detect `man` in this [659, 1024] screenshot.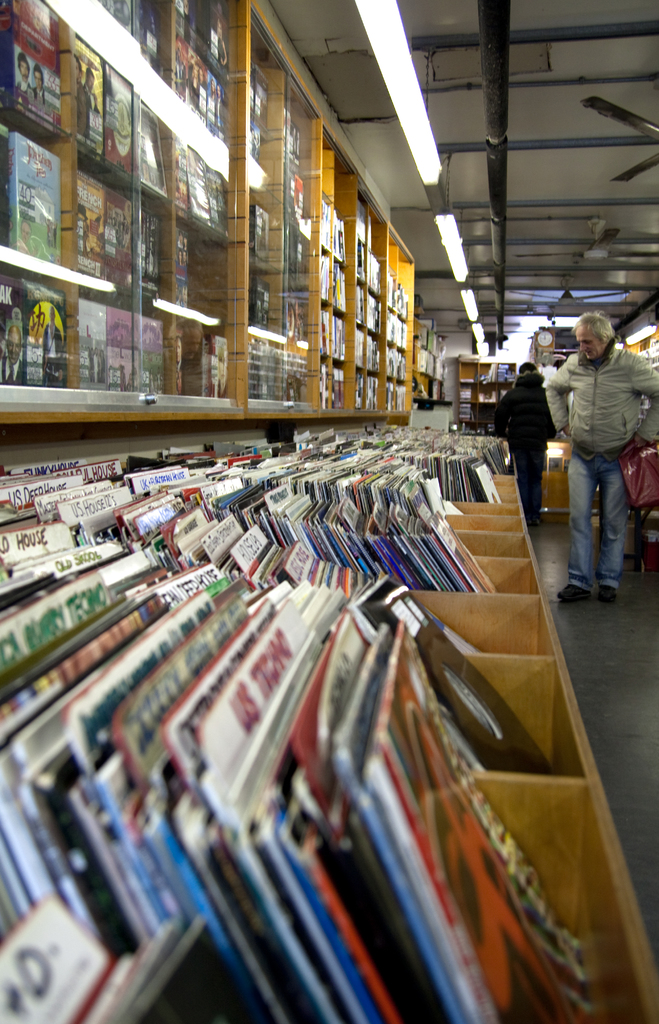
Detection: [553, 290, 650, 607].
